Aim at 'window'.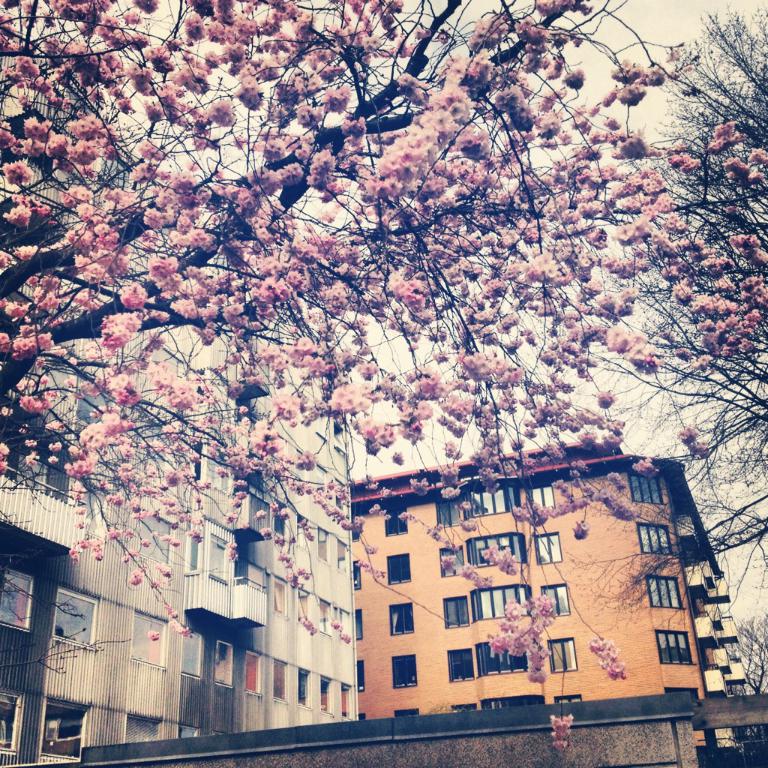
Aimed at rect(353, 608, 364, 642).
